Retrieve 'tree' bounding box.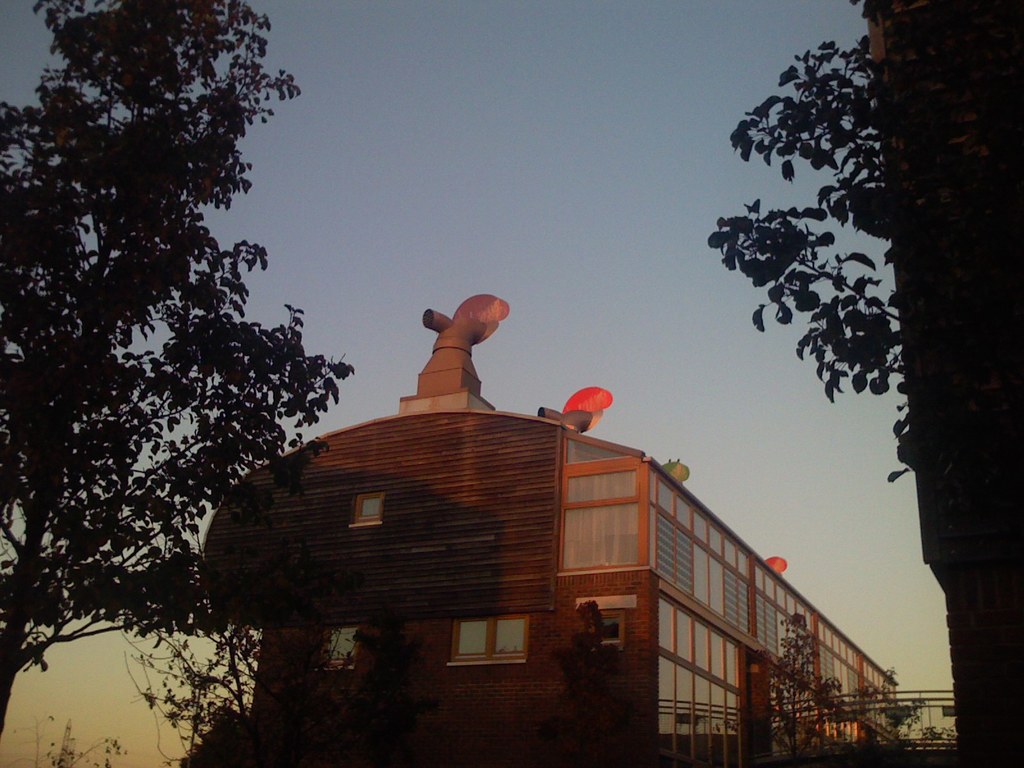
Bounding box: x1=695 y1=0 x2=915 y2=498.
